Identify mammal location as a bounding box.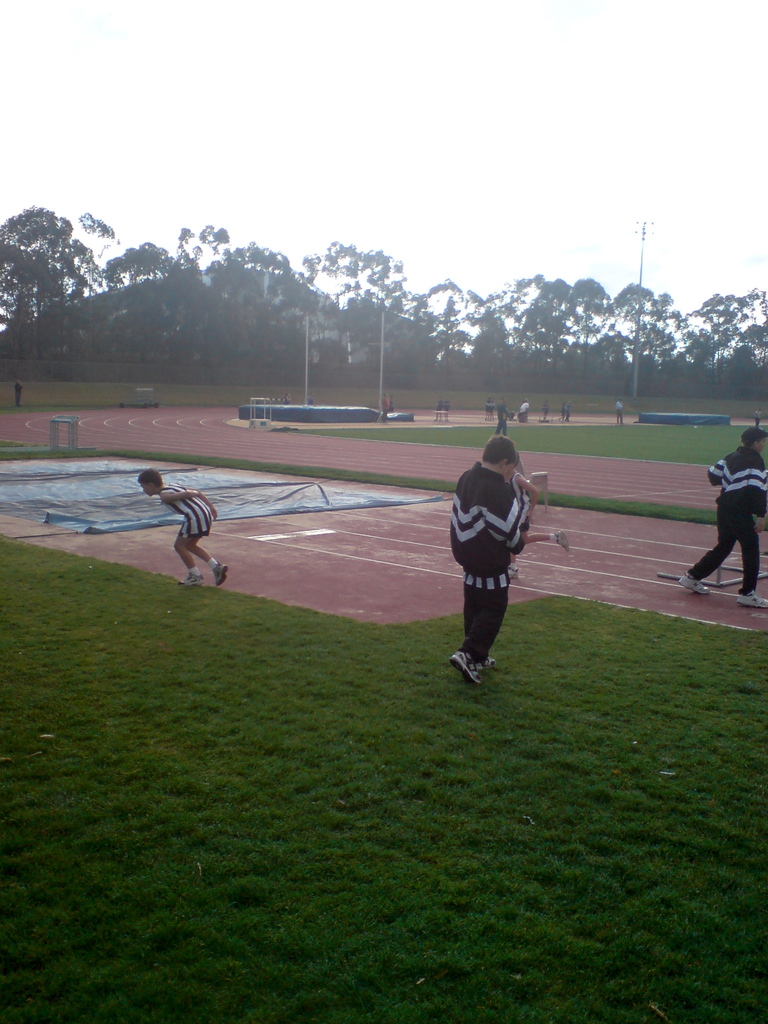
<box>565,401,569,424</box>.
